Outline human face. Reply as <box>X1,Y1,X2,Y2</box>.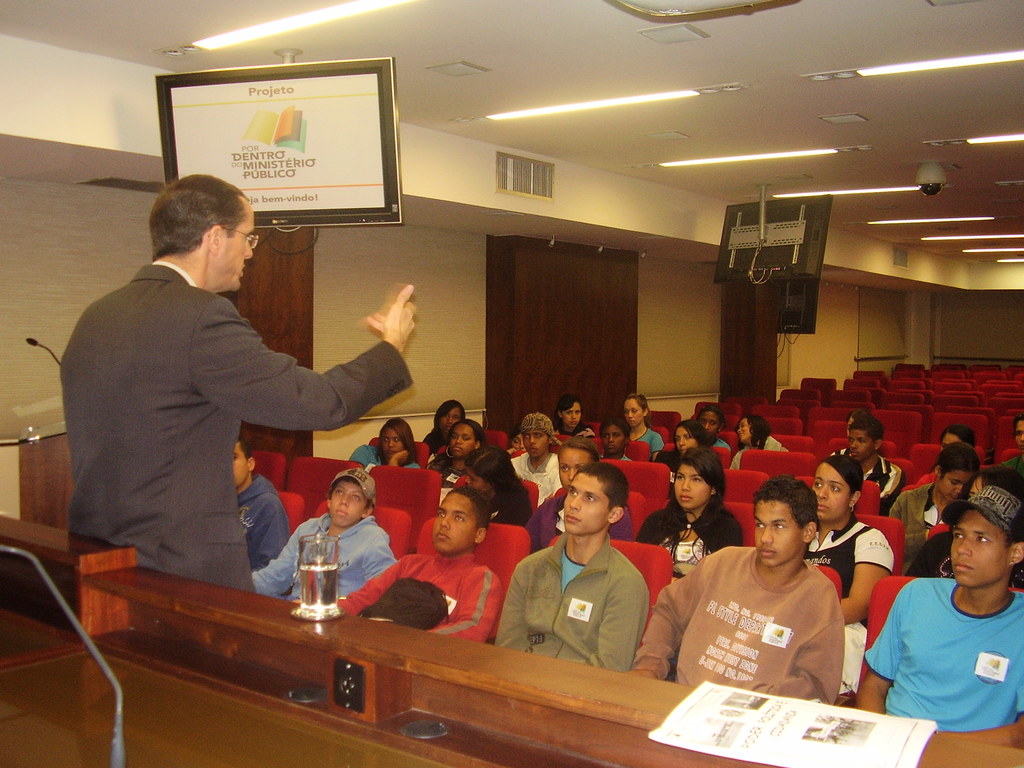
<box>623,397,643,426</box>.
